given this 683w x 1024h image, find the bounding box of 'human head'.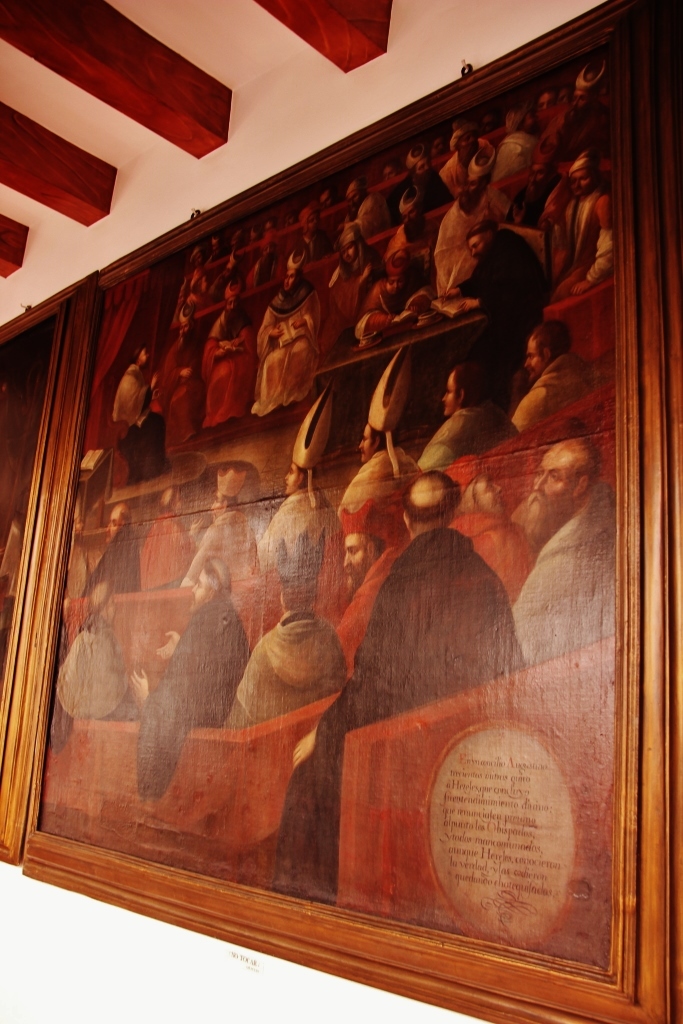
<bbox>522, 324, 576, 386</bbox>.
